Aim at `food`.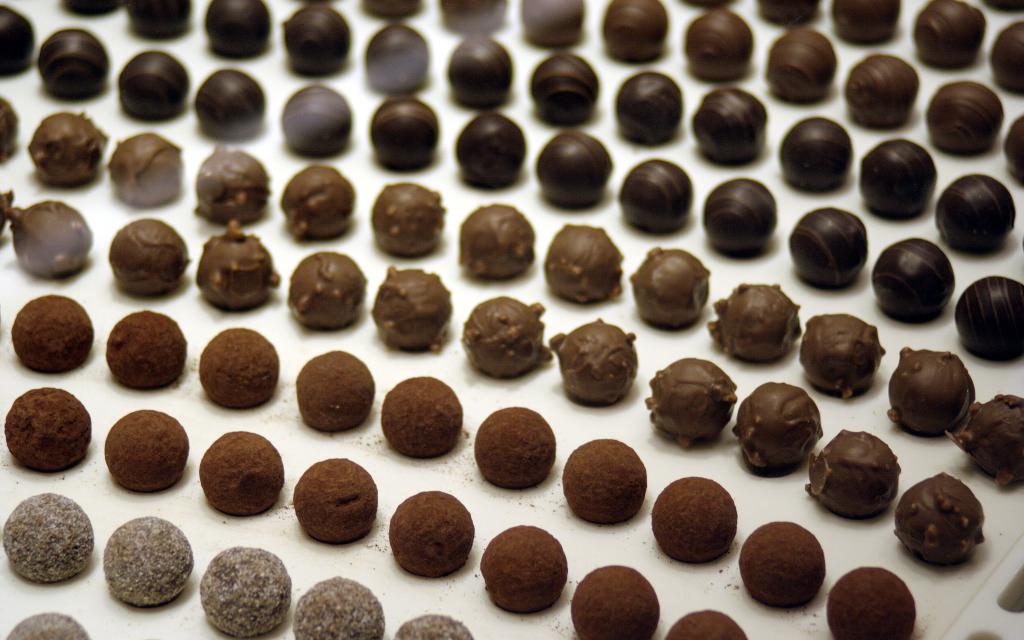
Aimed at x1=685 y1=8 x2=754 y2=83.
